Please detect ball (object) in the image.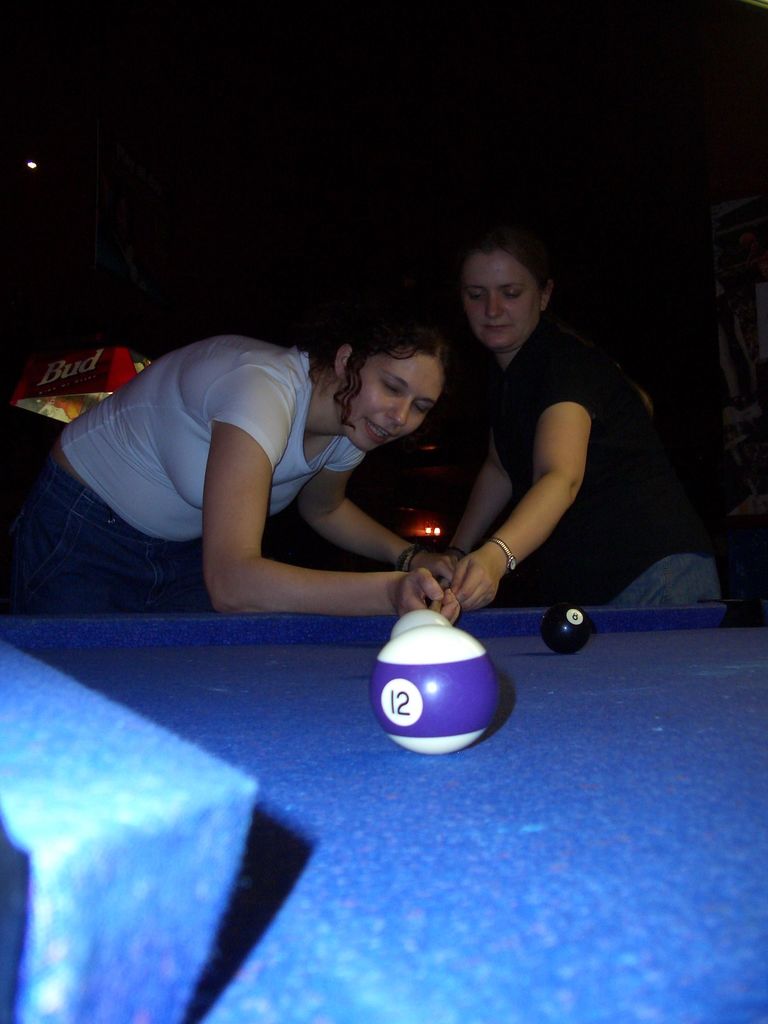
select_region(538, 603, 594, 653).
